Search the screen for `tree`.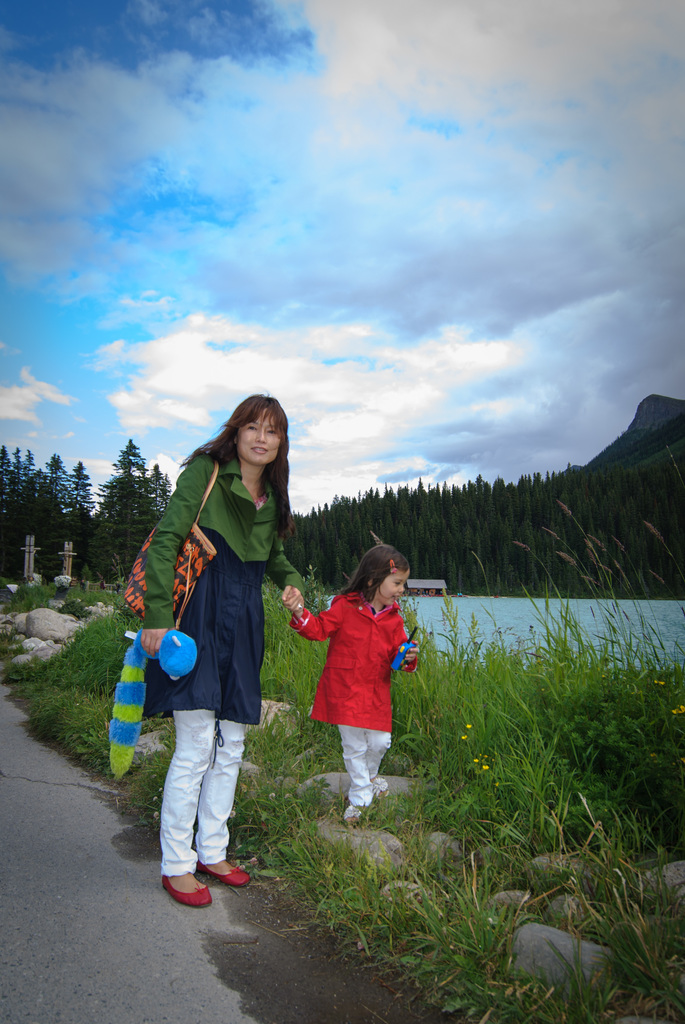
Found at <box>0,438,113,559</box>.
